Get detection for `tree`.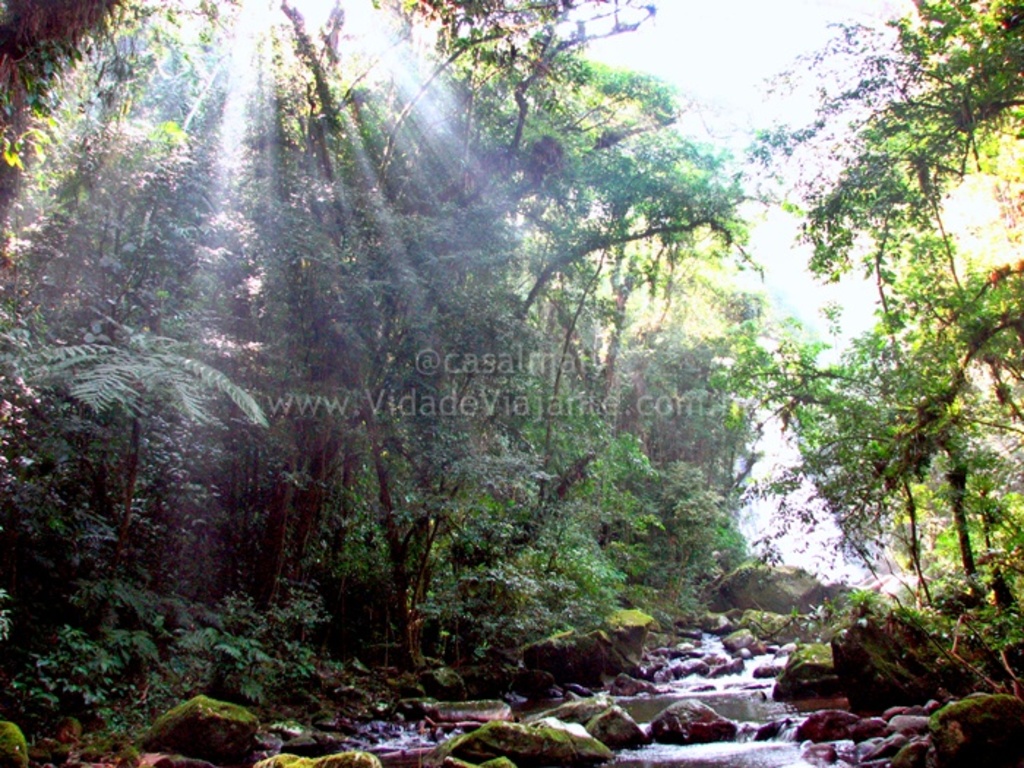
Detection: [0, 0, 250, 331].
